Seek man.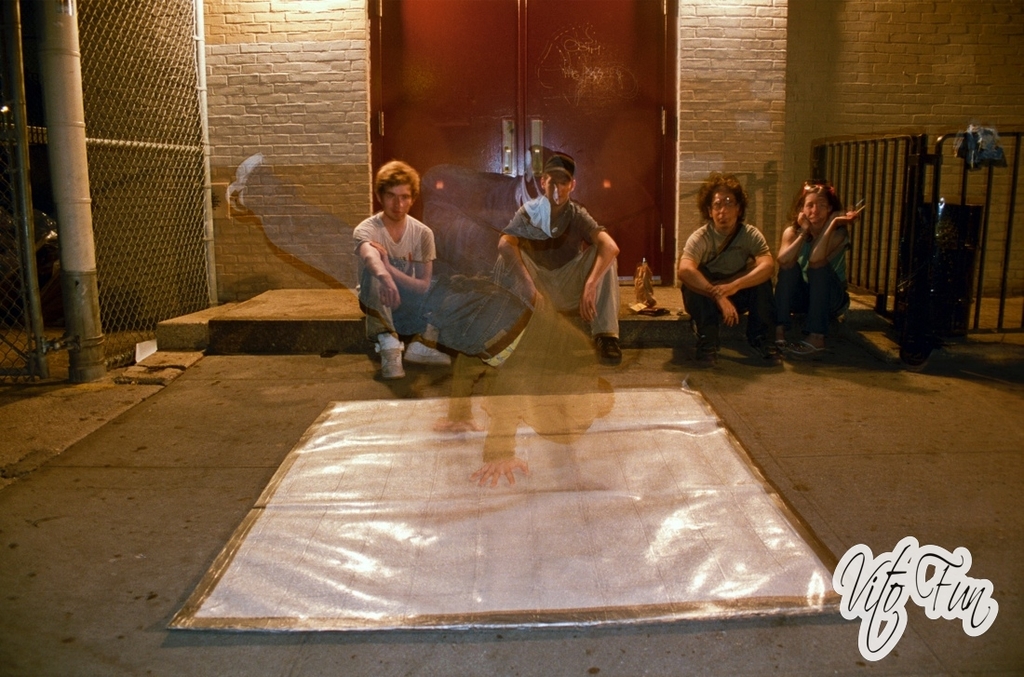
bbox=(674, 173, 776, 370).
